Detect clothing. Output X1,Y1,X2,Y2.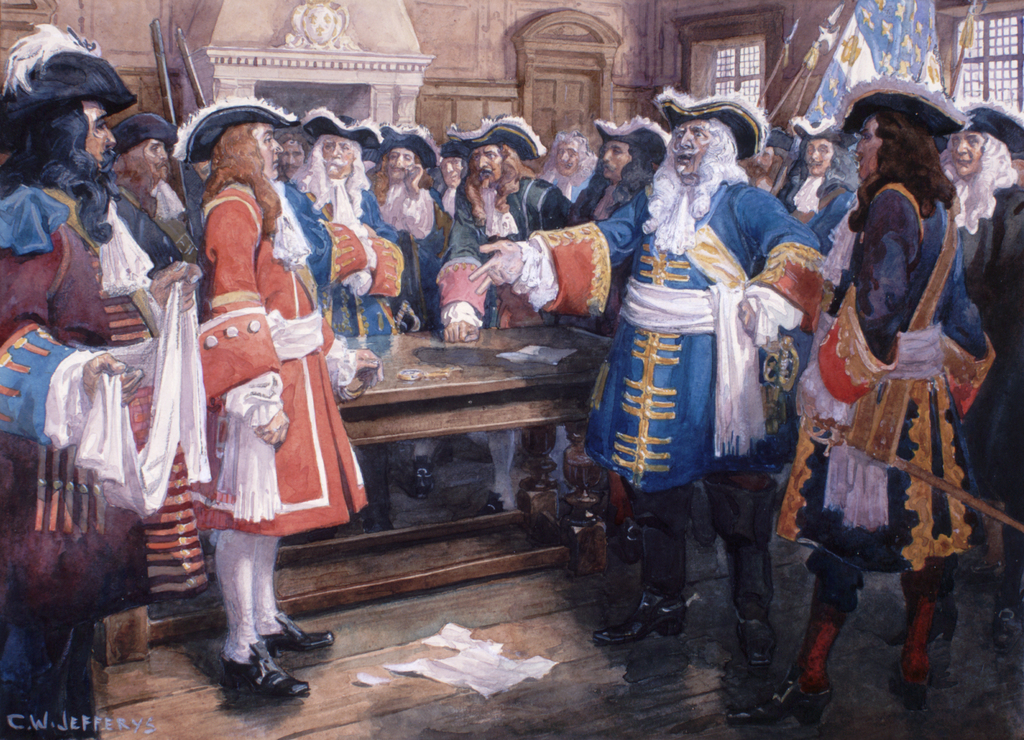
934,196,1023,487.
